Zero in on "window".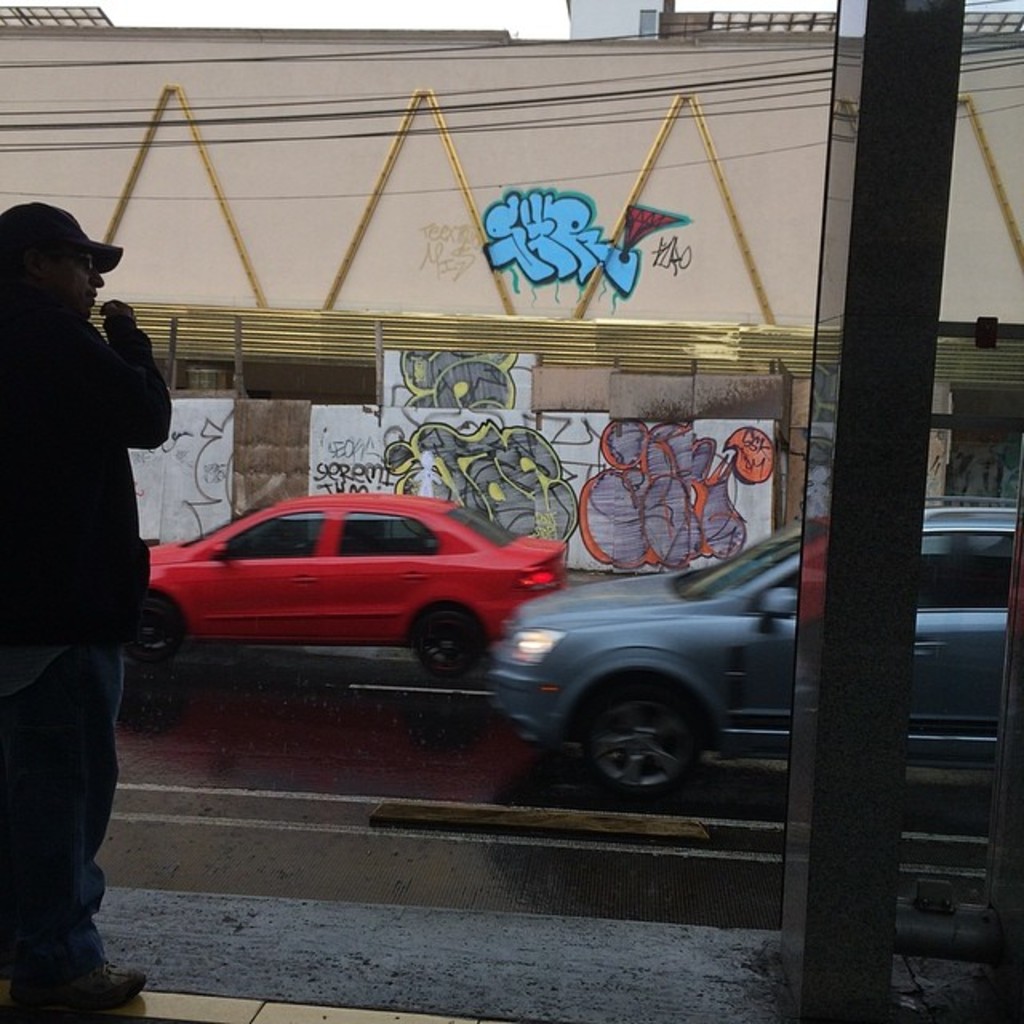
Zeroed in: <bbox>210, 512, 323, 562</bbox>.
